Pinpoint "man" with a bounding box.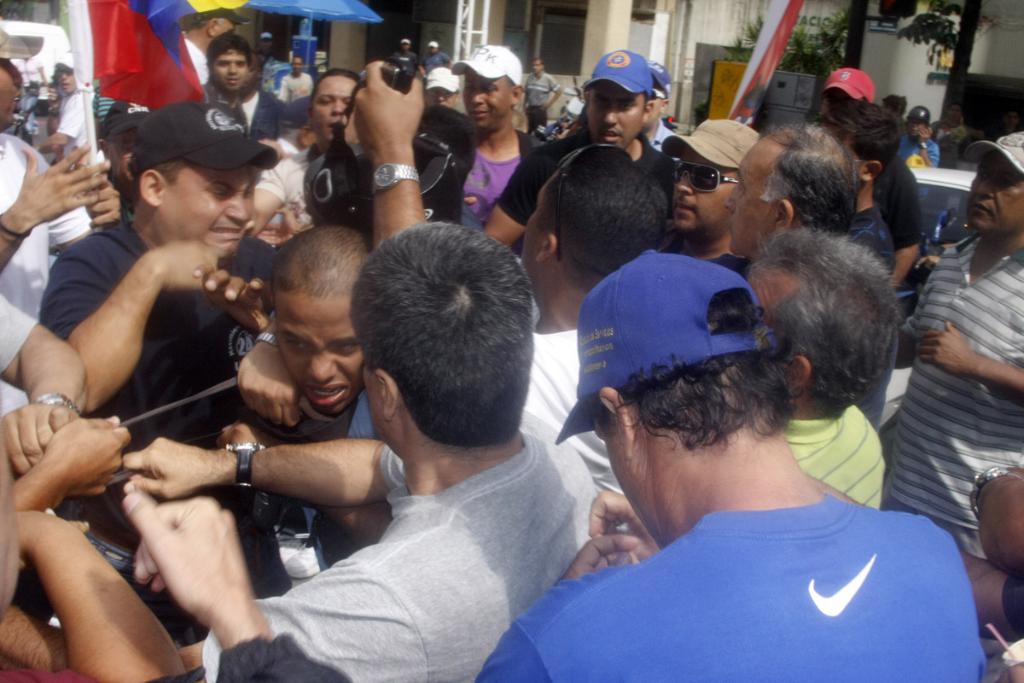
x1=42, y1=101, x2=282, y2=499.
